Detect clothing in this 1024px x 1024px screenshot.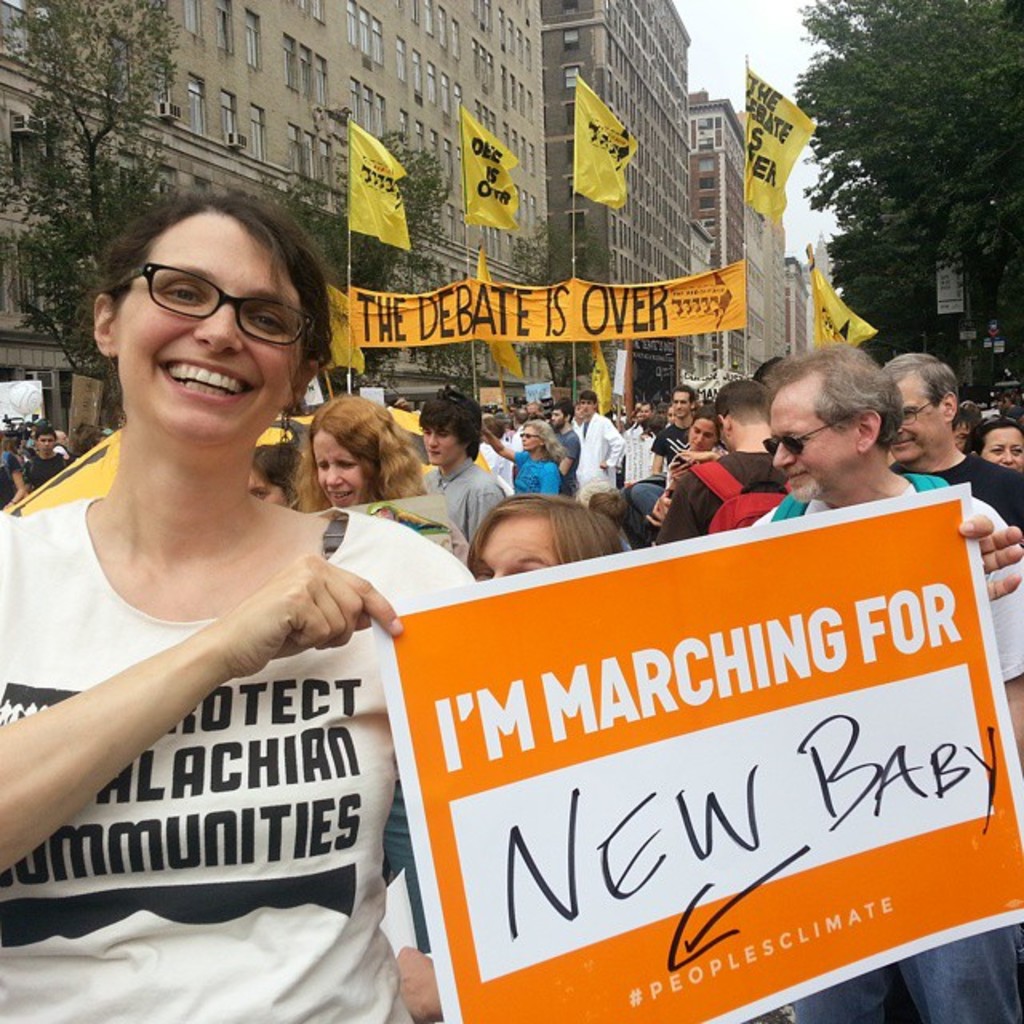
Detection: (left=554, top=402, right=632, bottom=526).
